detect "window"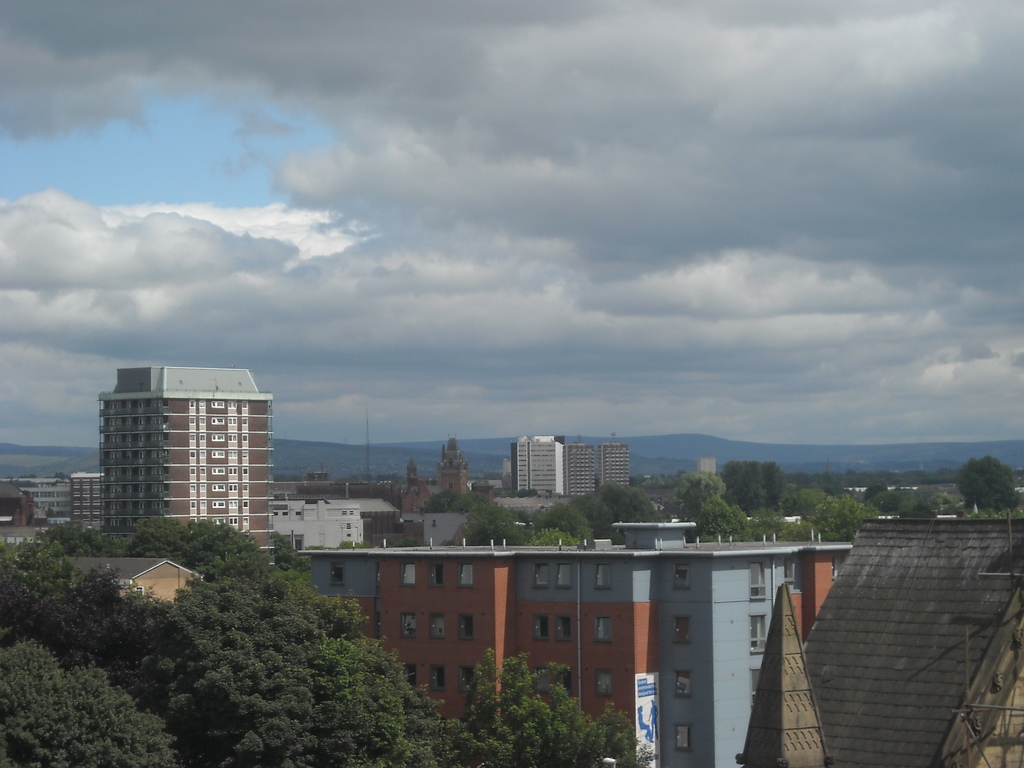
detection(552, 611, 576, 645)
